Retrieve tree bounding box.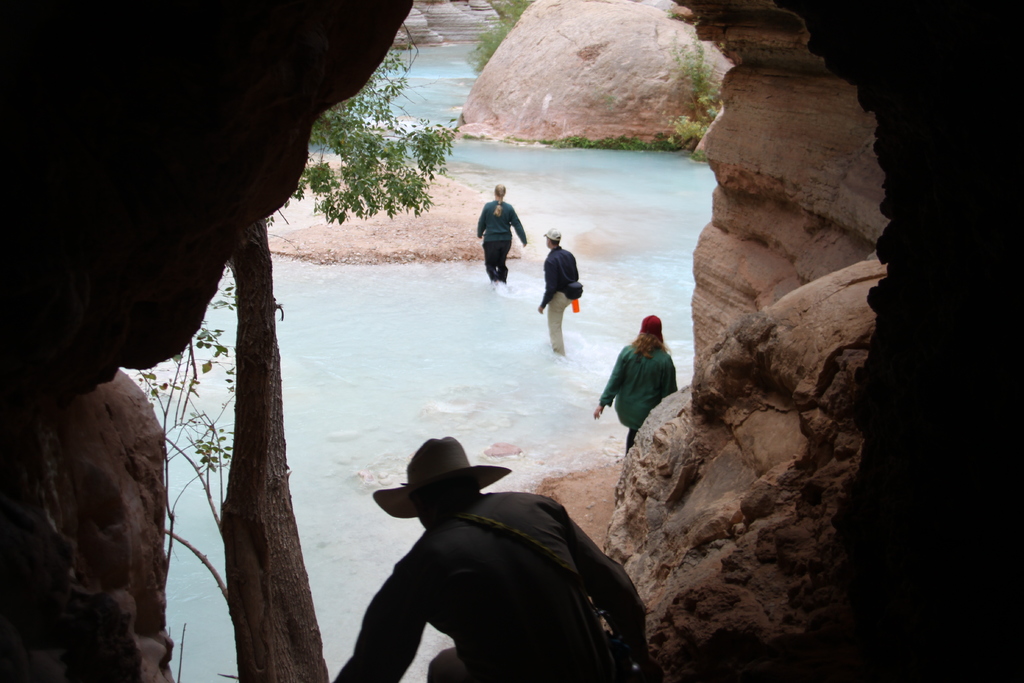
Bounding box: (664, 38, 723, 125).
